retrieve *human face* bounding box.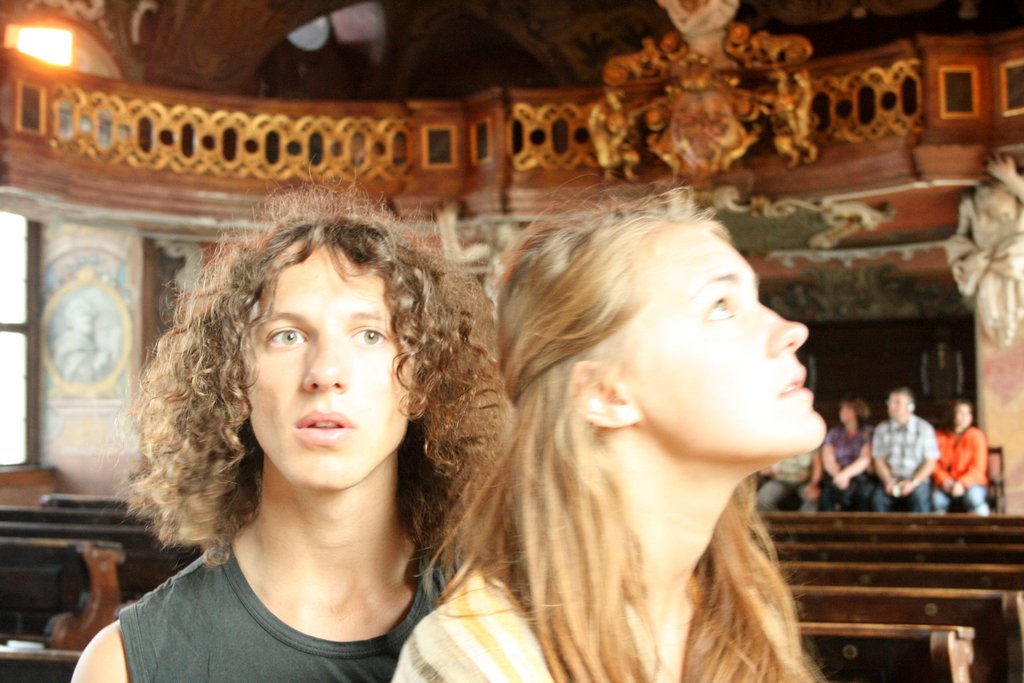
Bounding box: Rect(241, 235, 417, 490).
